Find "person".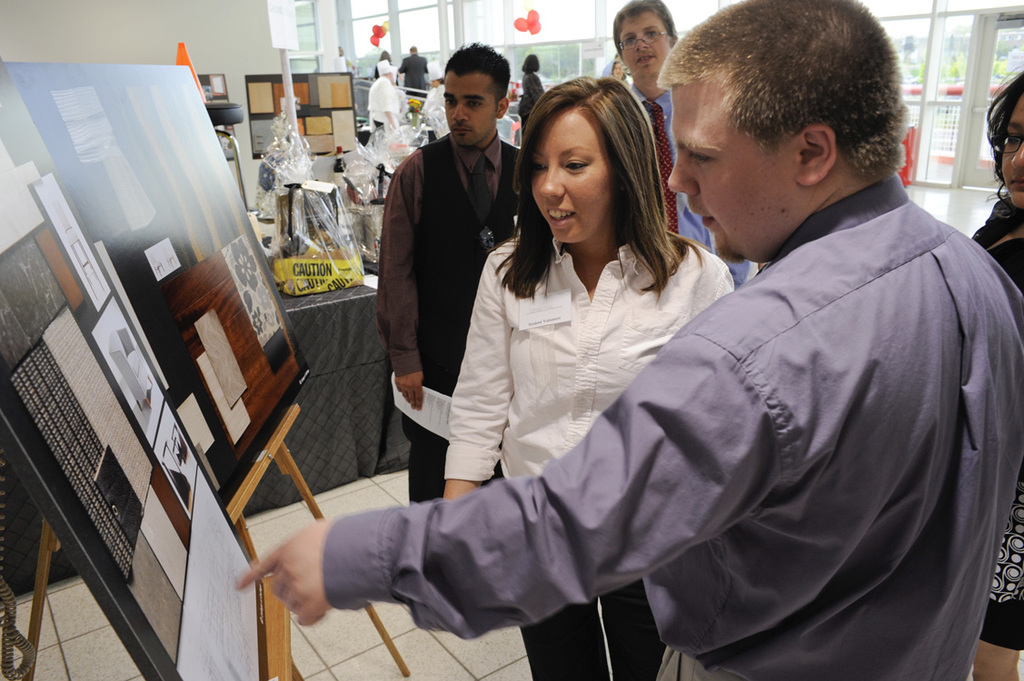
BBox(373, 45, 393, 75).
